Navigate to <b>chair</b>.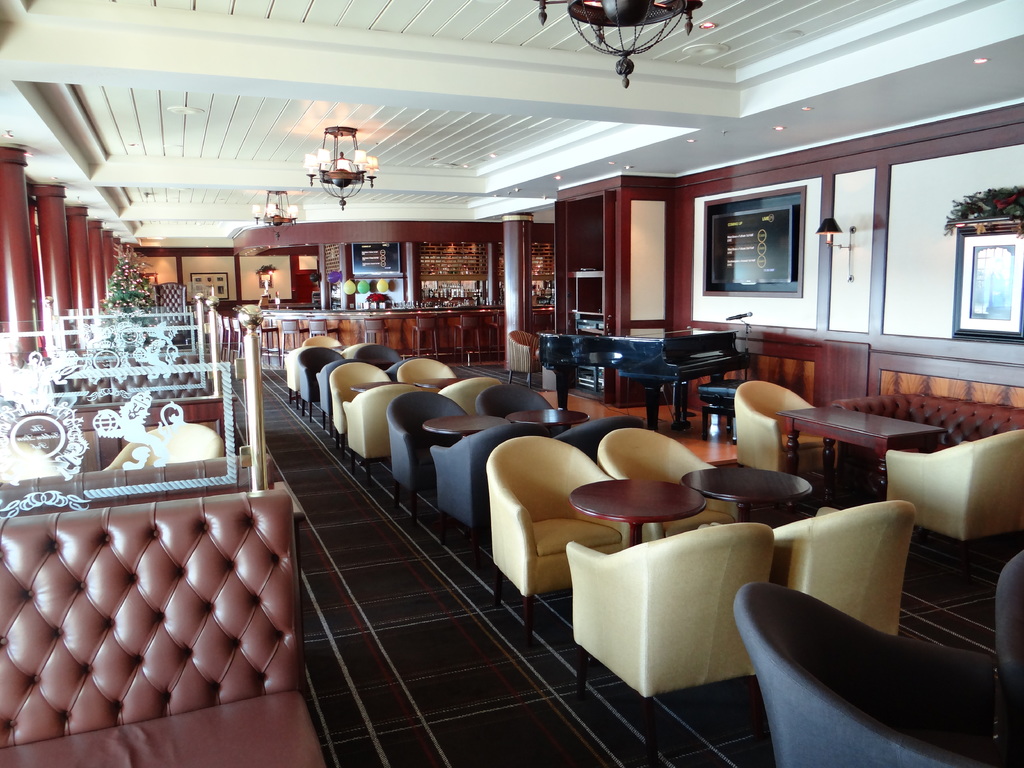
Navigation target: box=[305, 332, 341, 351].
